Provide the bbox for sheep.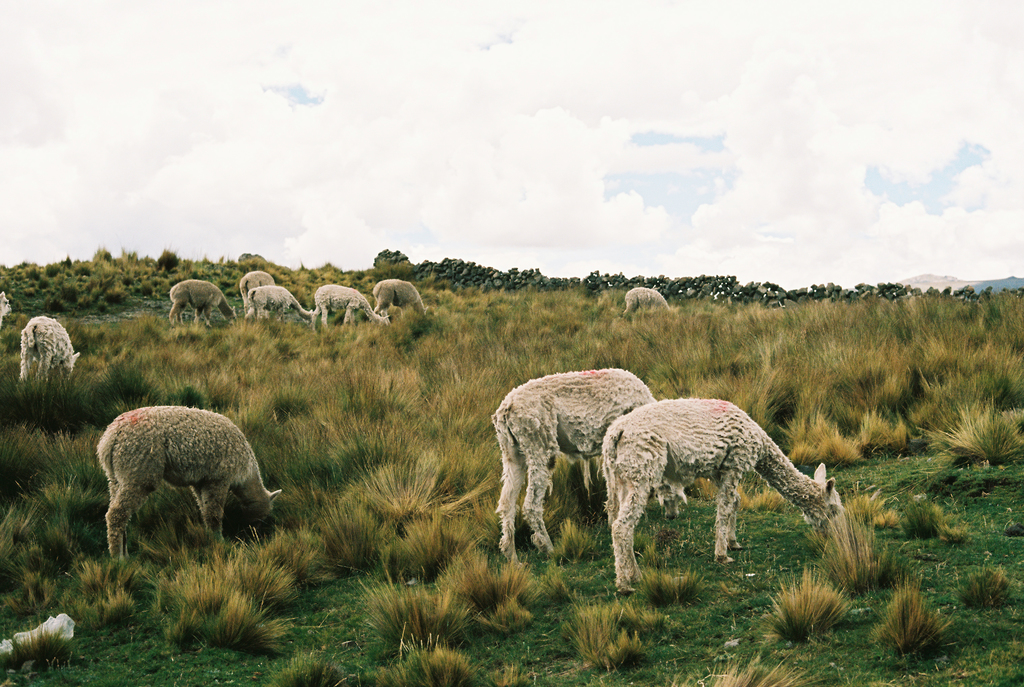
[left=94, top=406, right=283, bottom=565].
